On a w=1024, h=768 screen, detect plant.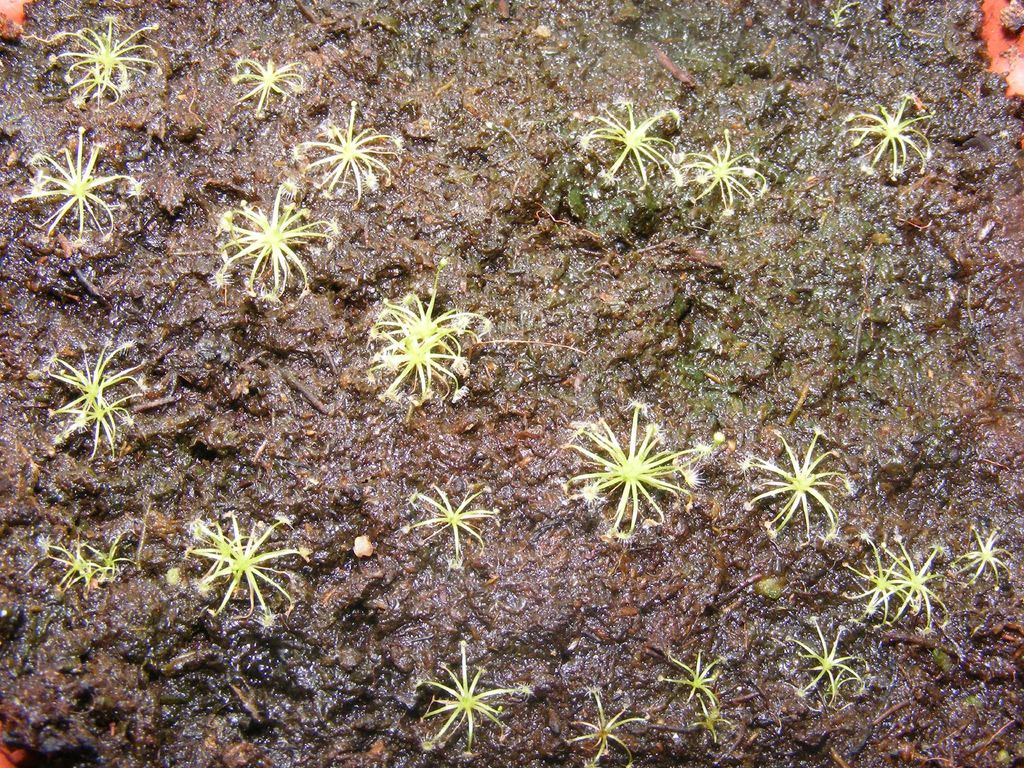
select_region(61, 18, 164, 109).
